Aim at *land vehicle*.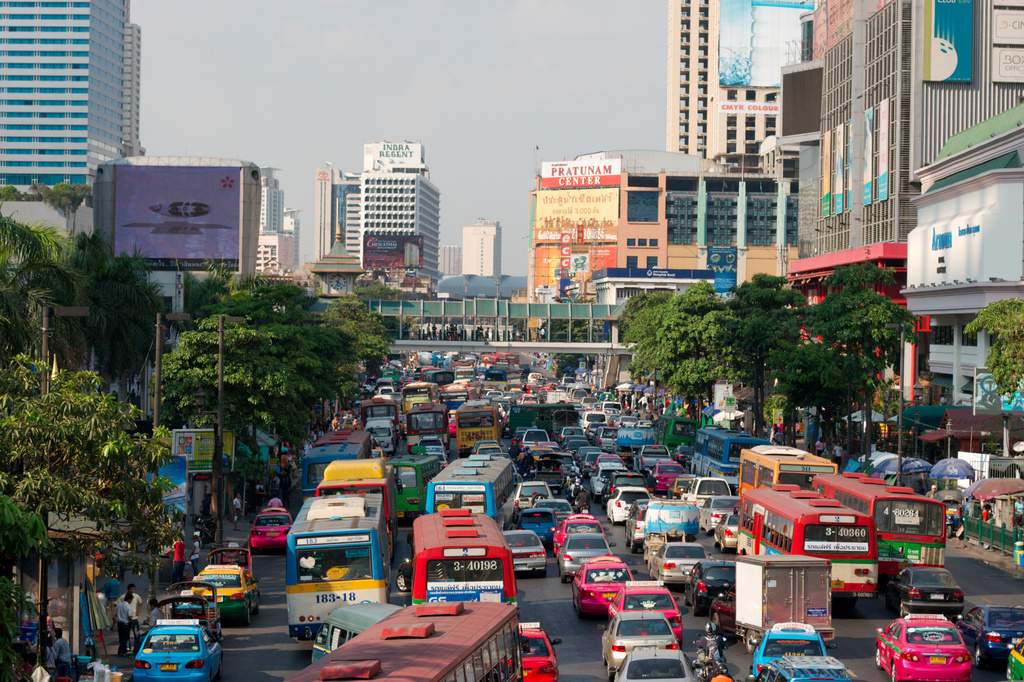
Aimed at 286:601:515:681.
